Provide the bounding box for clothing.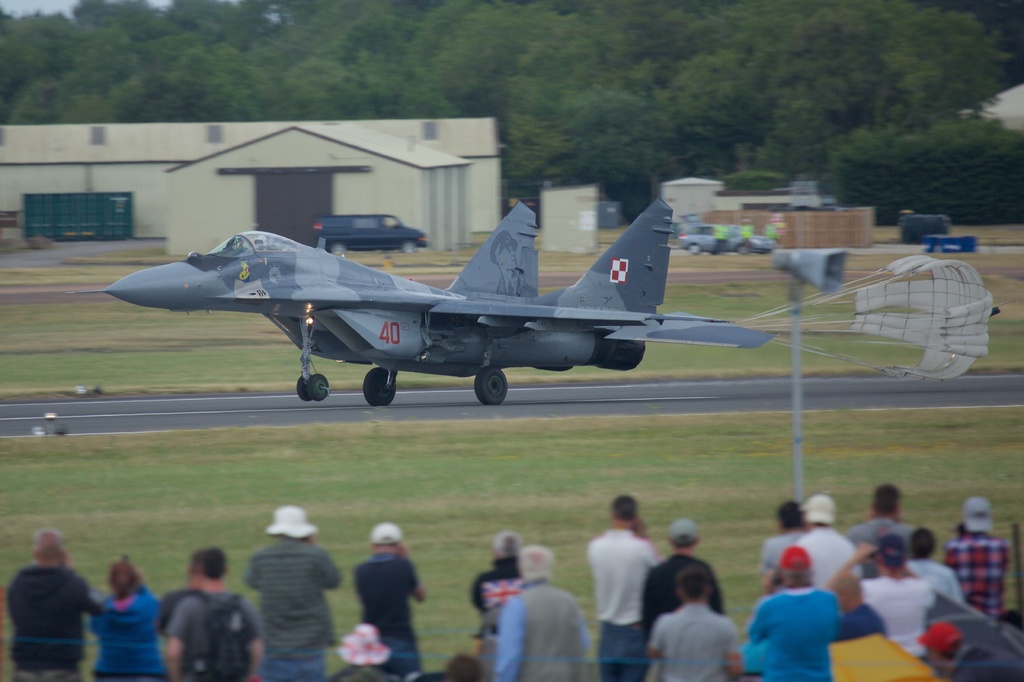
x1=848, y1=519, x2=916, y2=546.
